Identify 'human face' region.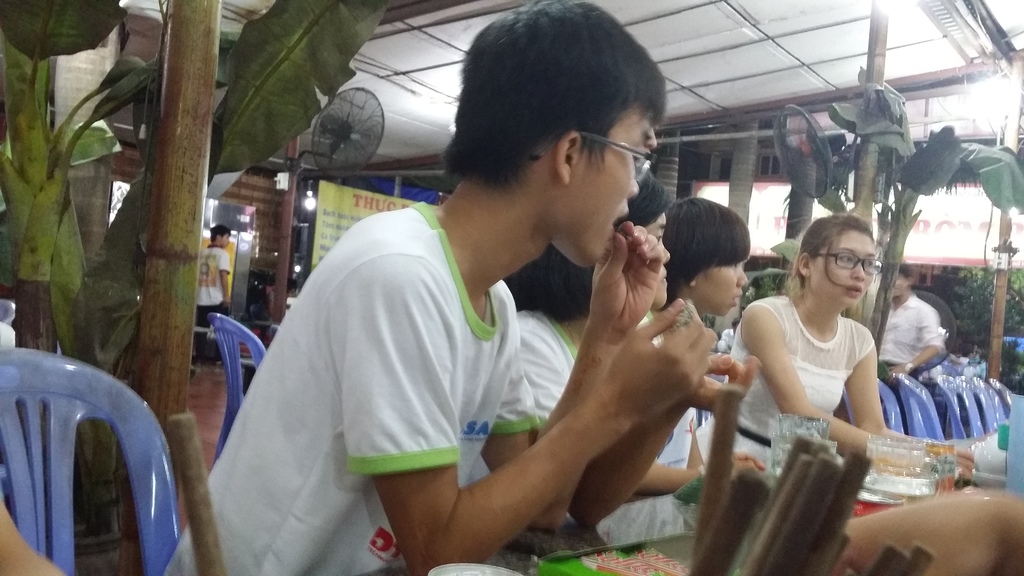
Region: [806, 215, 892, 304].
